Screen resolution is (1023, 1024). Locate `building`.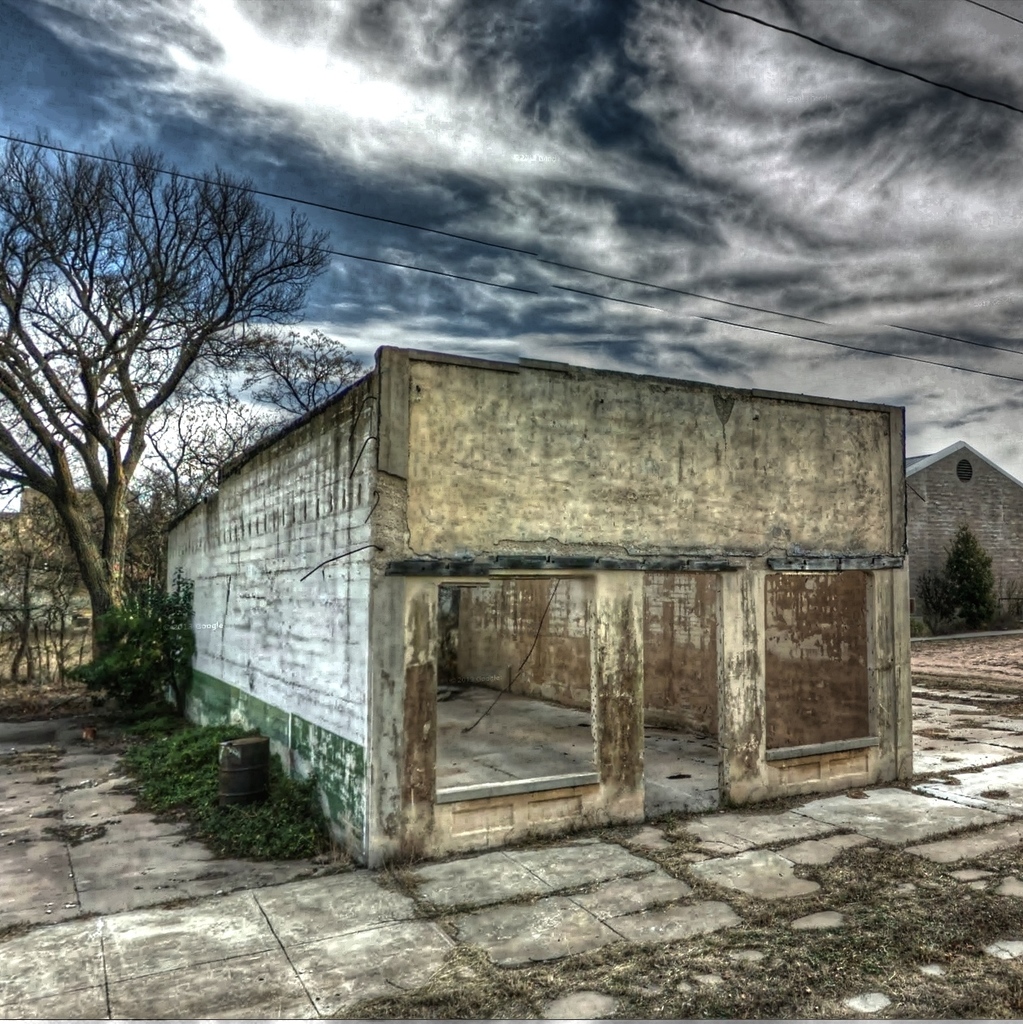
left=903, top=433, right=1021, bottom=644.
